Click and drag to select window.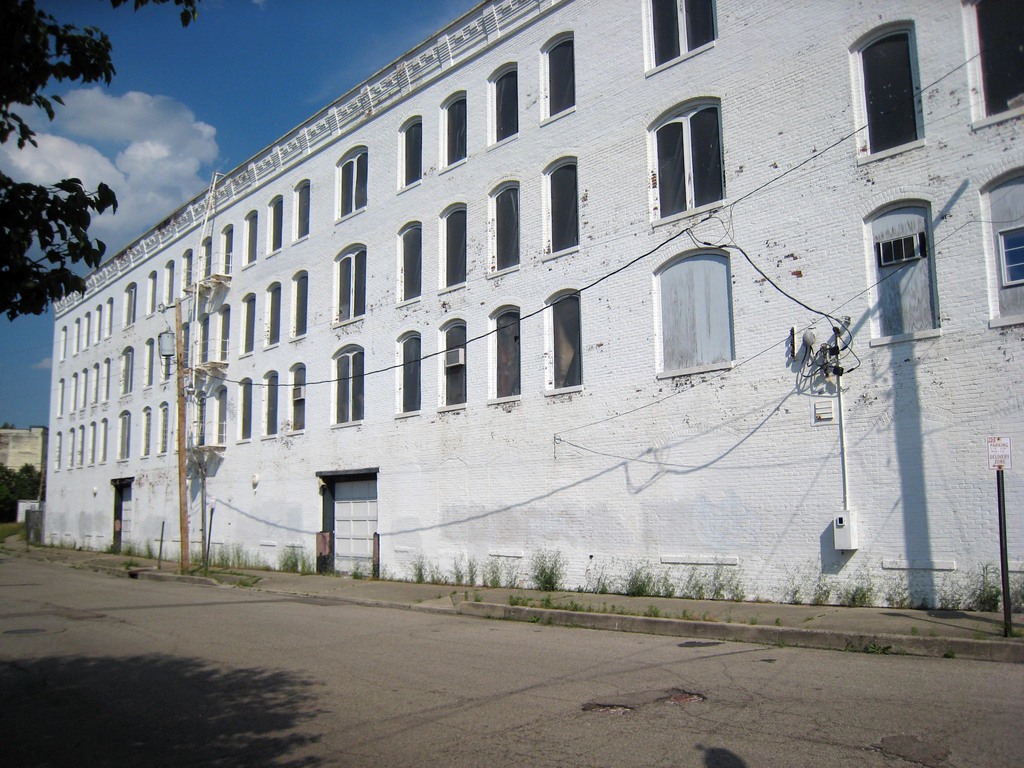
Selection: rect(148, 340, 153, 387).
